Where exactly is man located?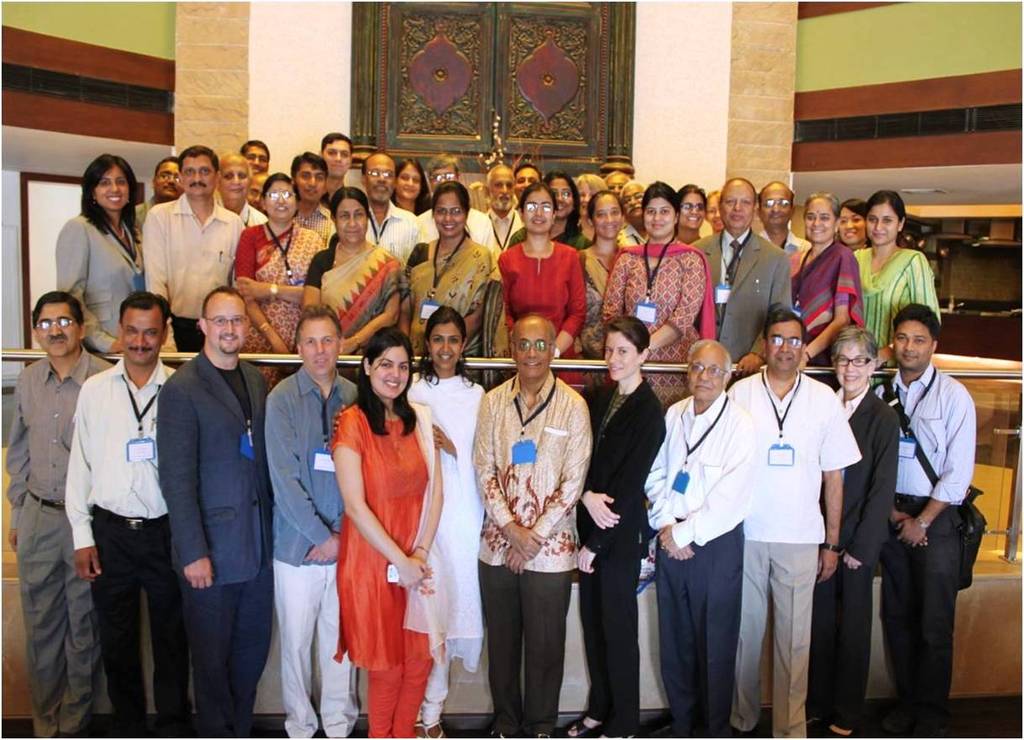
Its bounding box is <box>618,176,652,249</box>.
